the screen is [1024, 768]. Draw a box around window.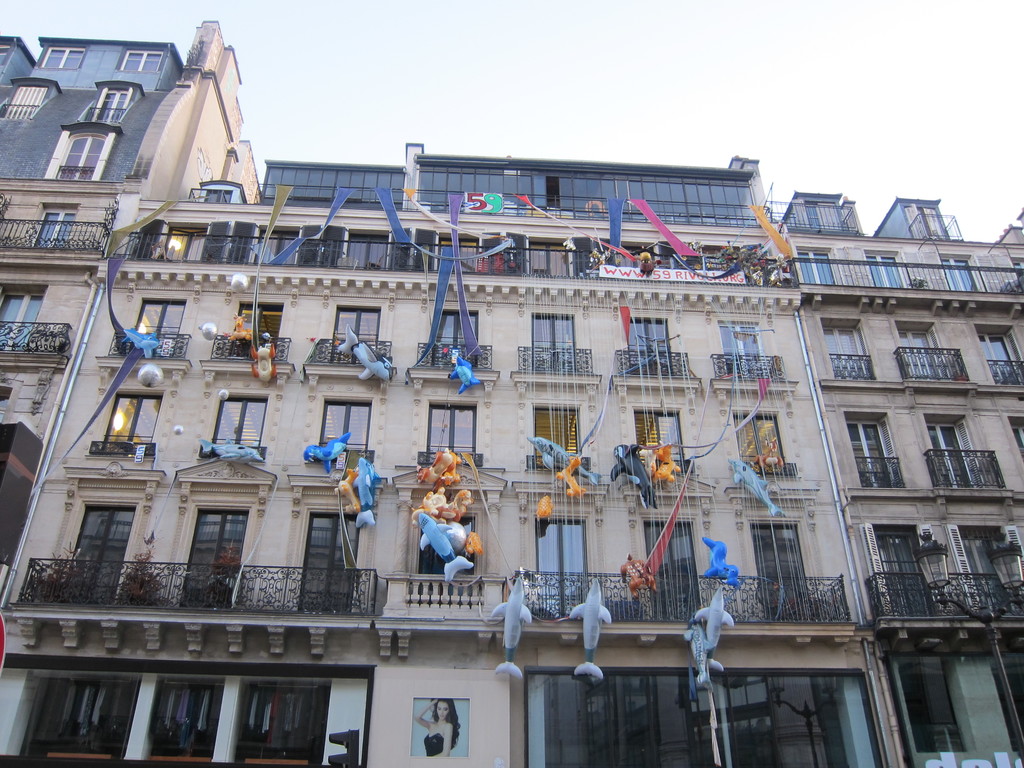
{"x1": 820, "y1": 322, "x2": 876, "y2": 378}.
